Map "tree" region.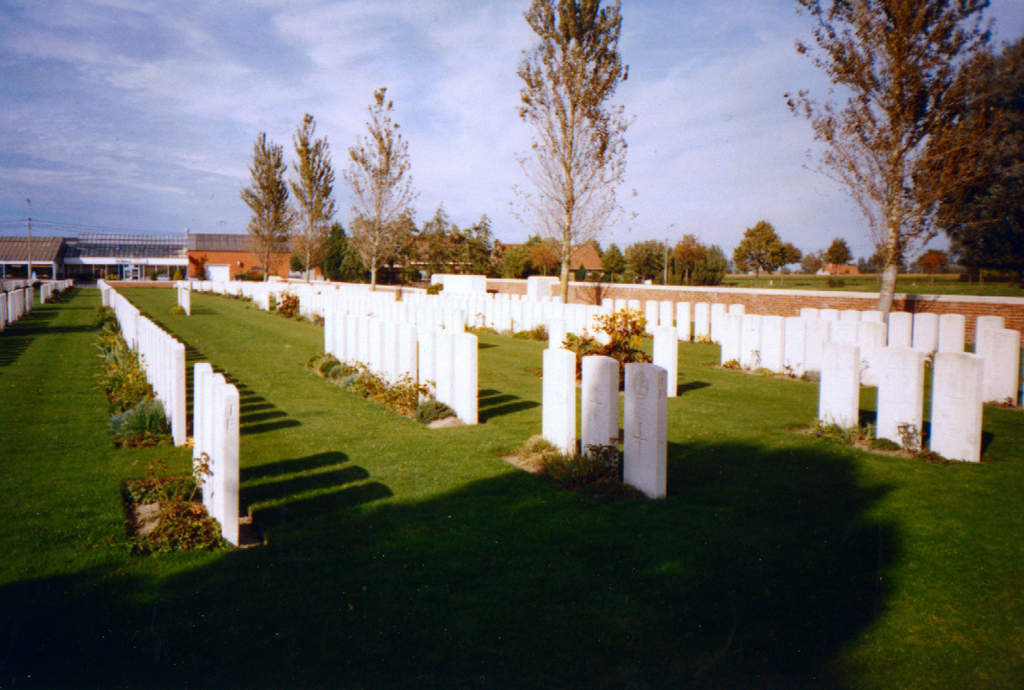
Mapped to select_region(827, 234, 855, 279).
